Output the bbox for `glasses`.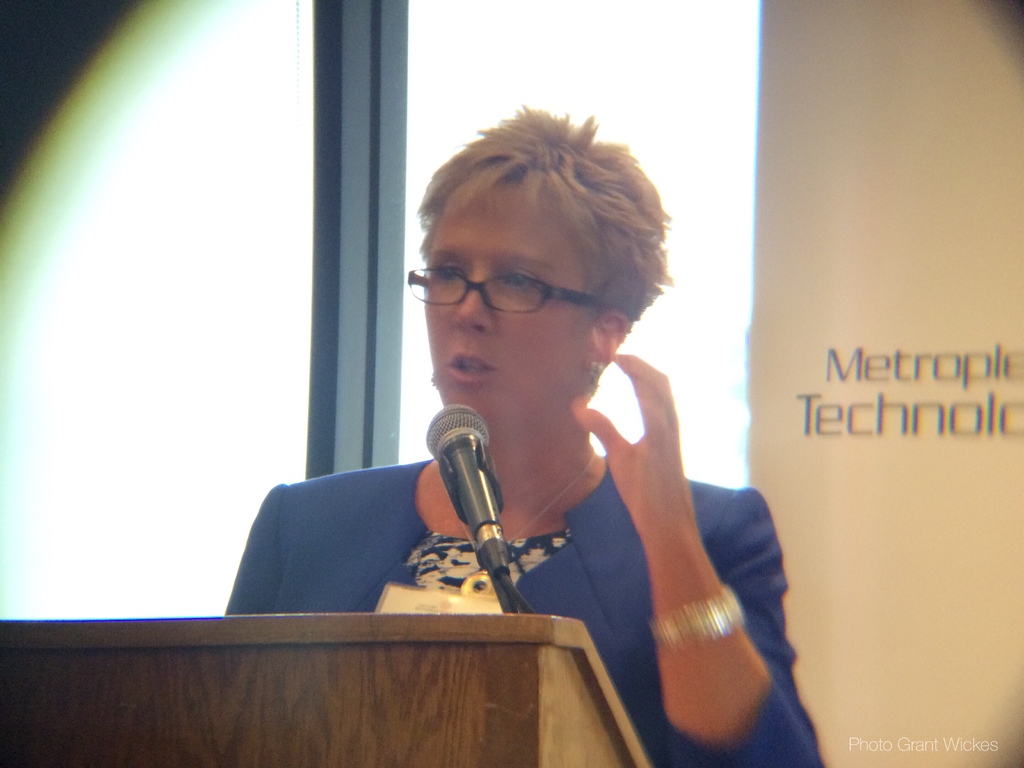
region(403, 261, 614, 317).
